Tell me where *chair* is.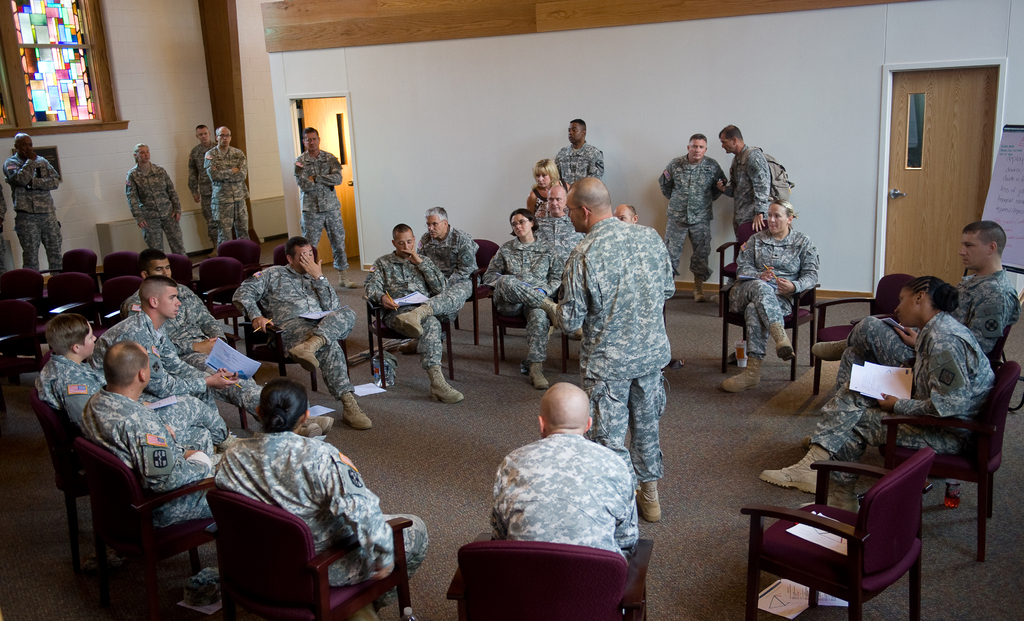
*chair* is at Rect(358, 290, 456, 384).
